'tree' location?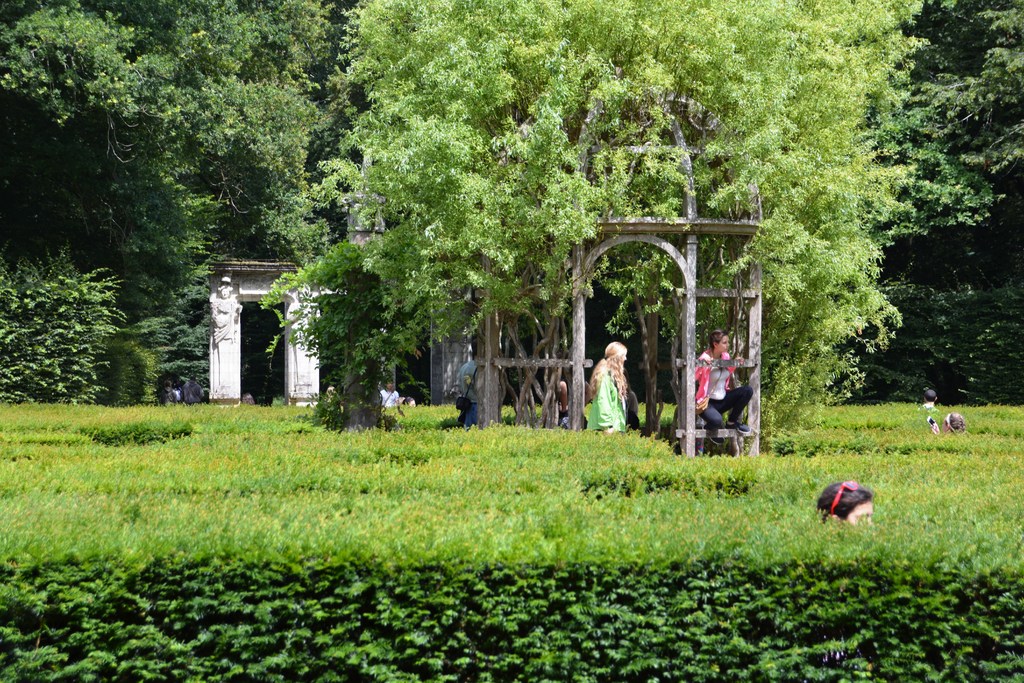
detection(881, 0, 1023, 399)
